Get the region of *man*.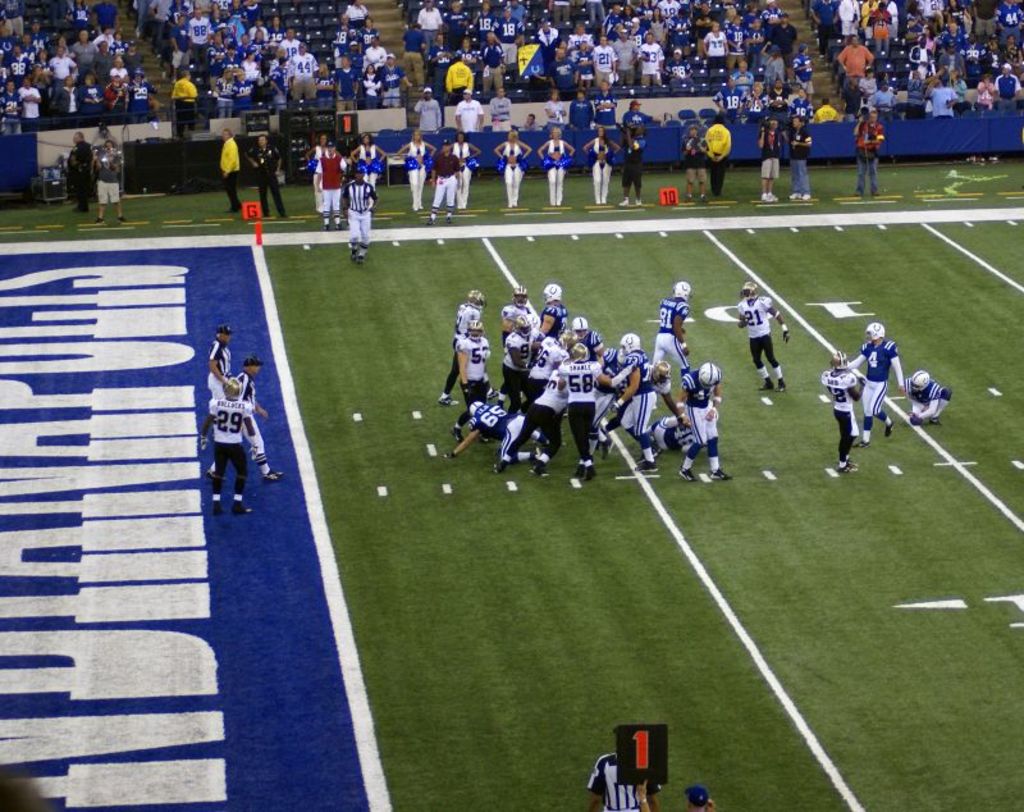
{"left": 820, "top": 350, "right": 873, "bottom": 473}.
